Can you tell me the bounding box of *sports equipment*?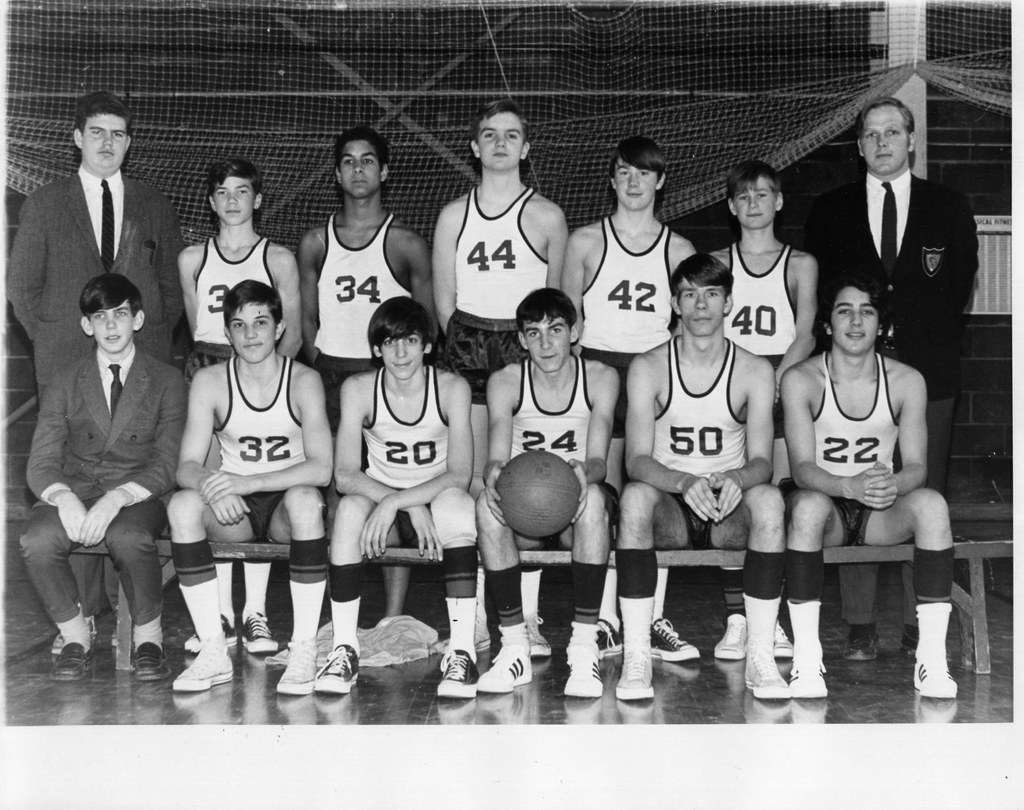
[437,650,479,695].
